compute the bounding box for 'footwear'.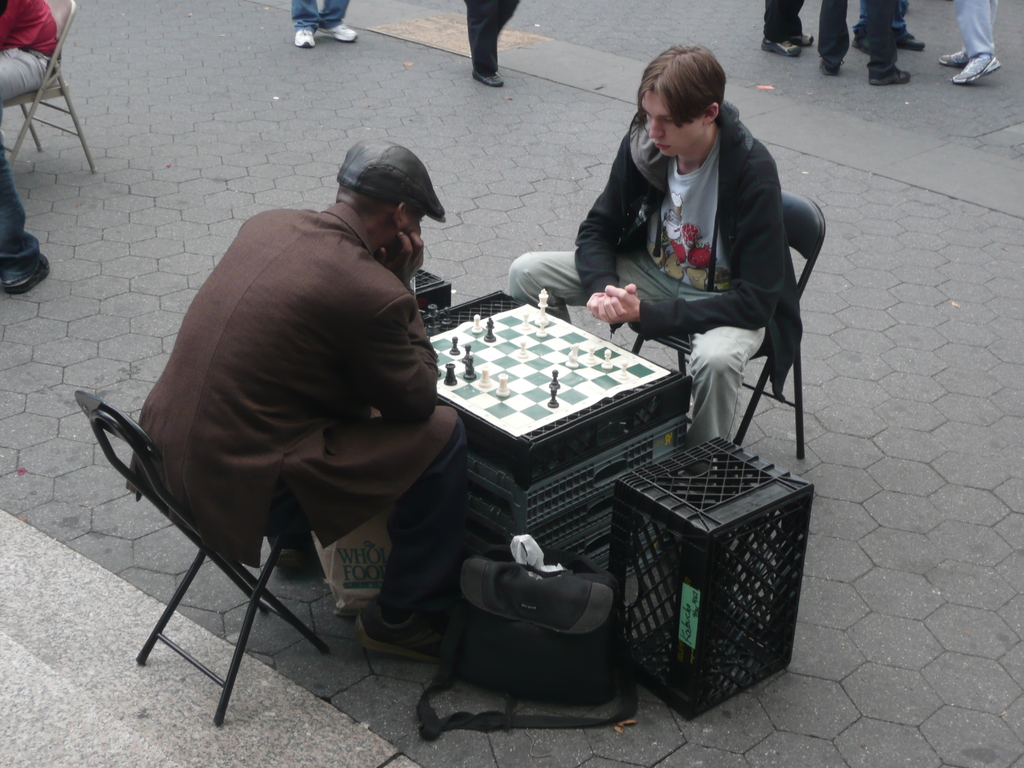
[759,38,800,58].
